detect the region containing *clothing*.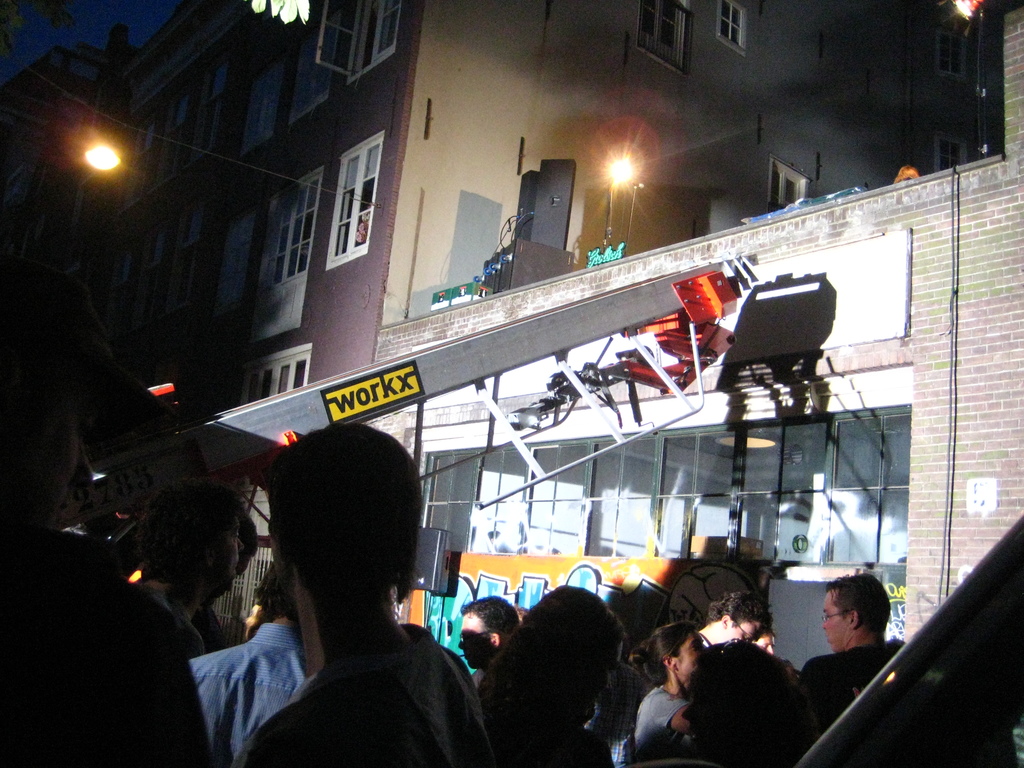
627,687,700,767.
